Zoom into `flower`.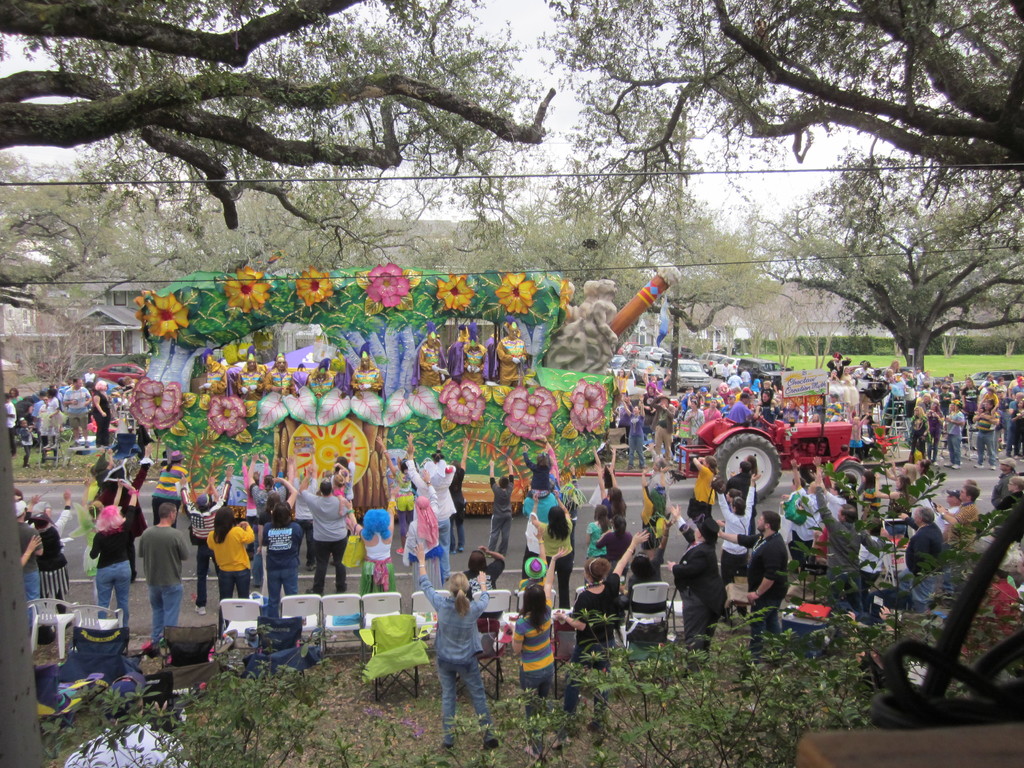
Zoom target: left=497, top=270, right=535, bottom=316.
